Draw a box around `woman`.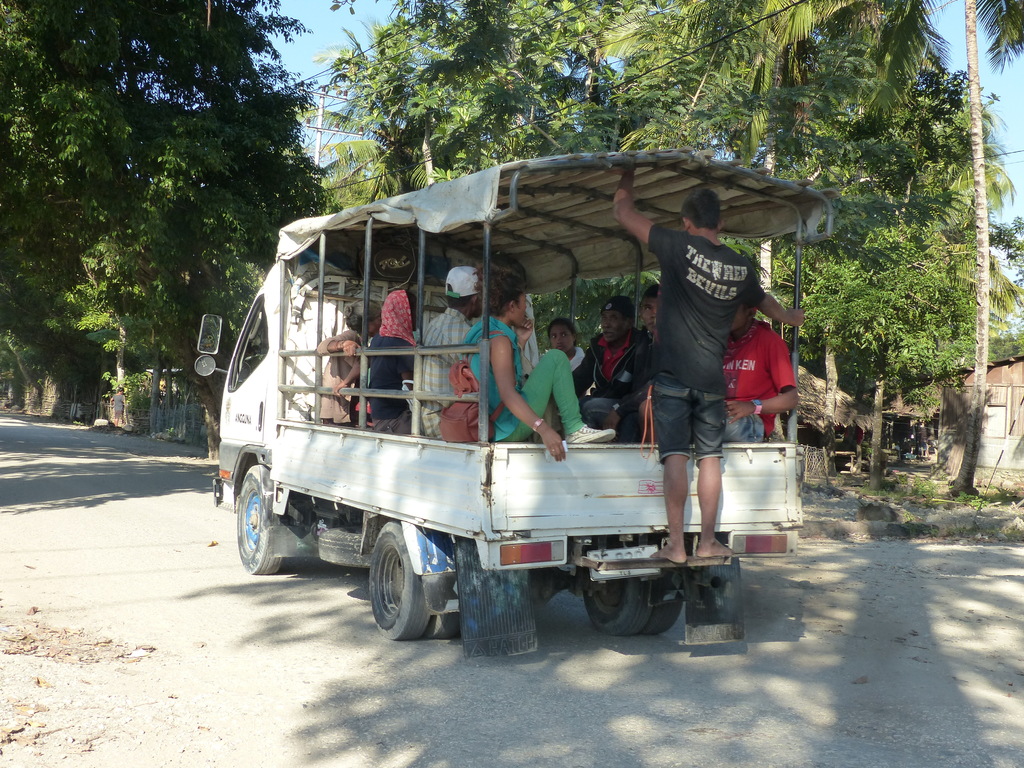
{"x1": 541, "y1": 315, "x2": 599, "y2": 397}.
